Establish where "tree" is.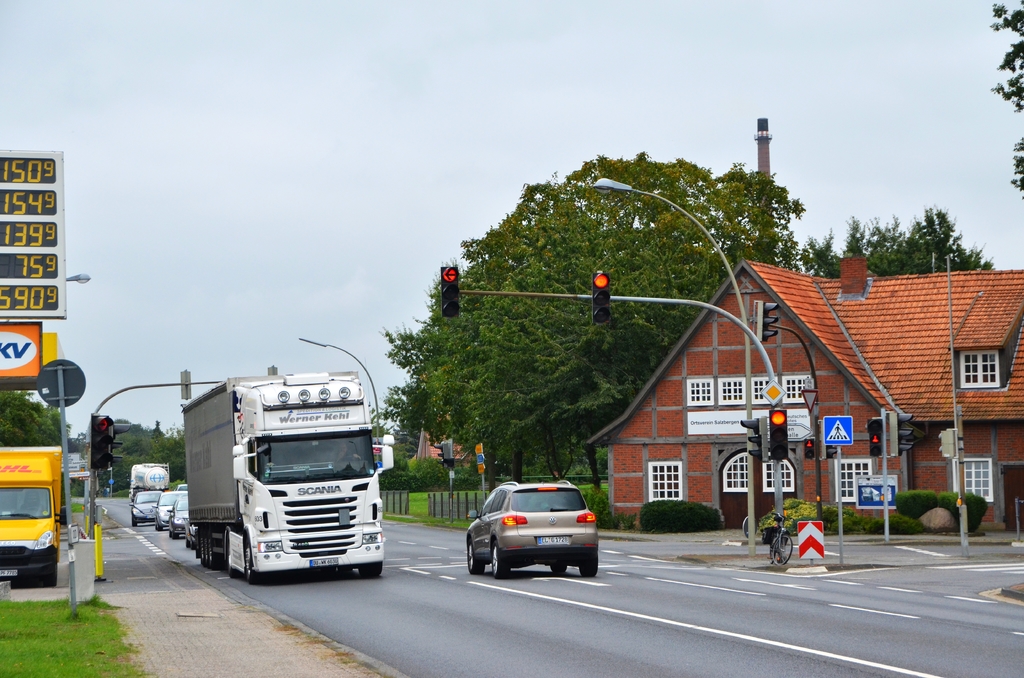
Established at <bbox>109, 427, 192, 495</bbox>.
